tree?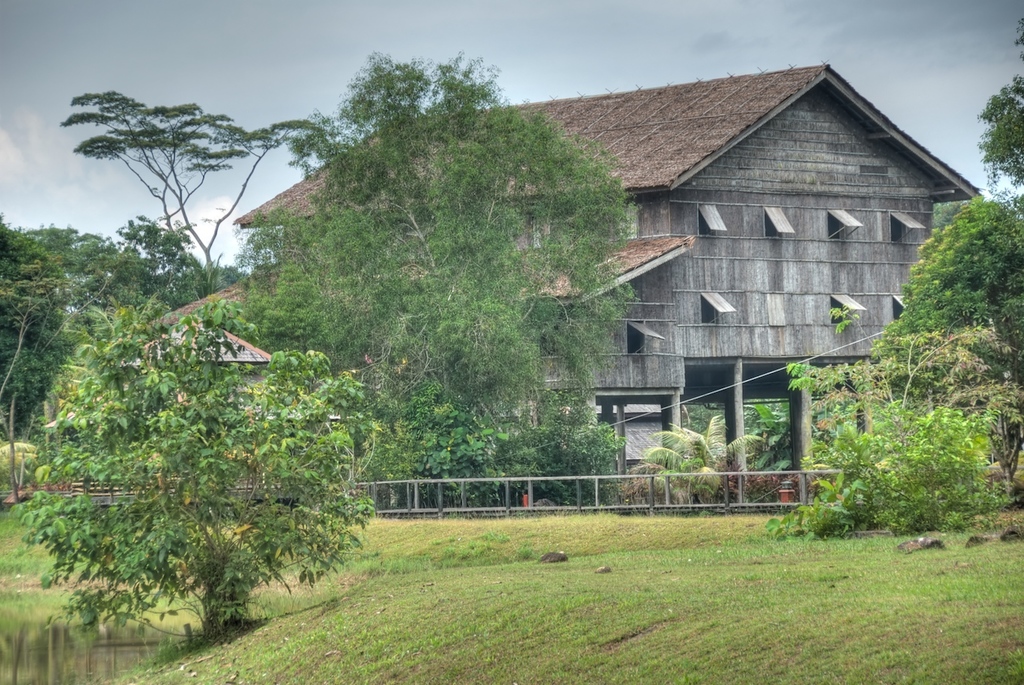
l=57, t=90, r=320, b=278
